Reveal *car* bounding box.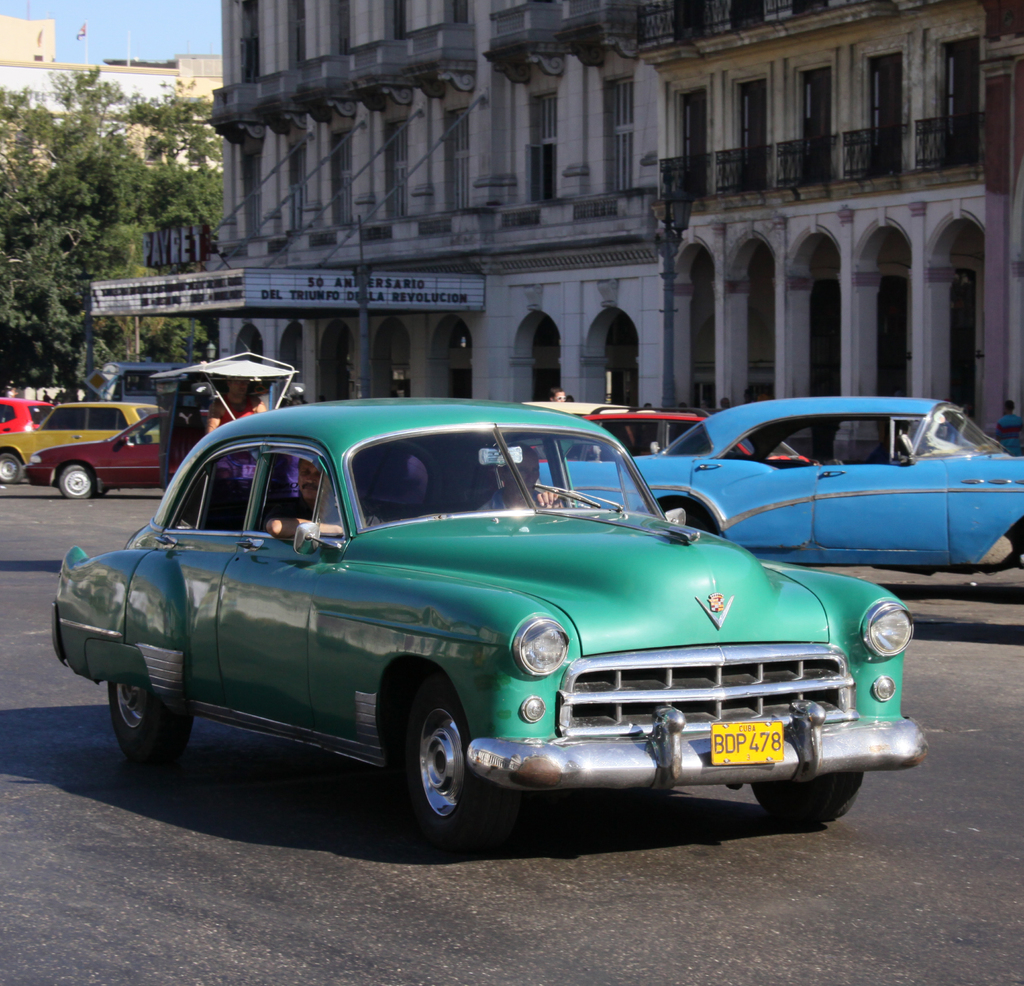
Revealed: Rect(524, 399, 660, 417).
